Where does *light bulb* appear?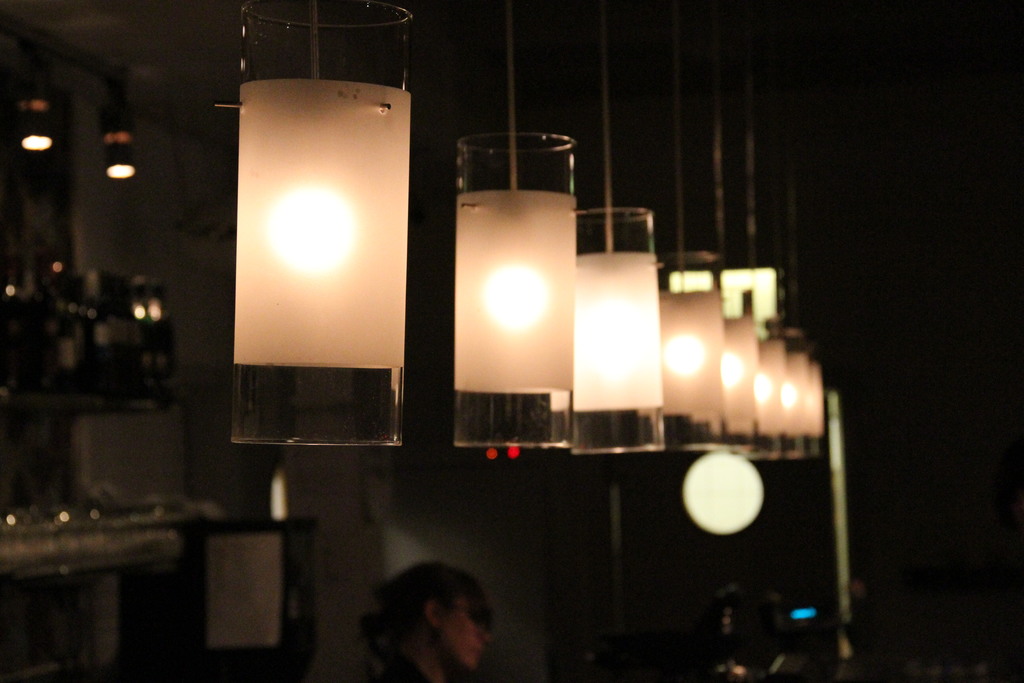
Appears at 776, 382, 799, 411.
